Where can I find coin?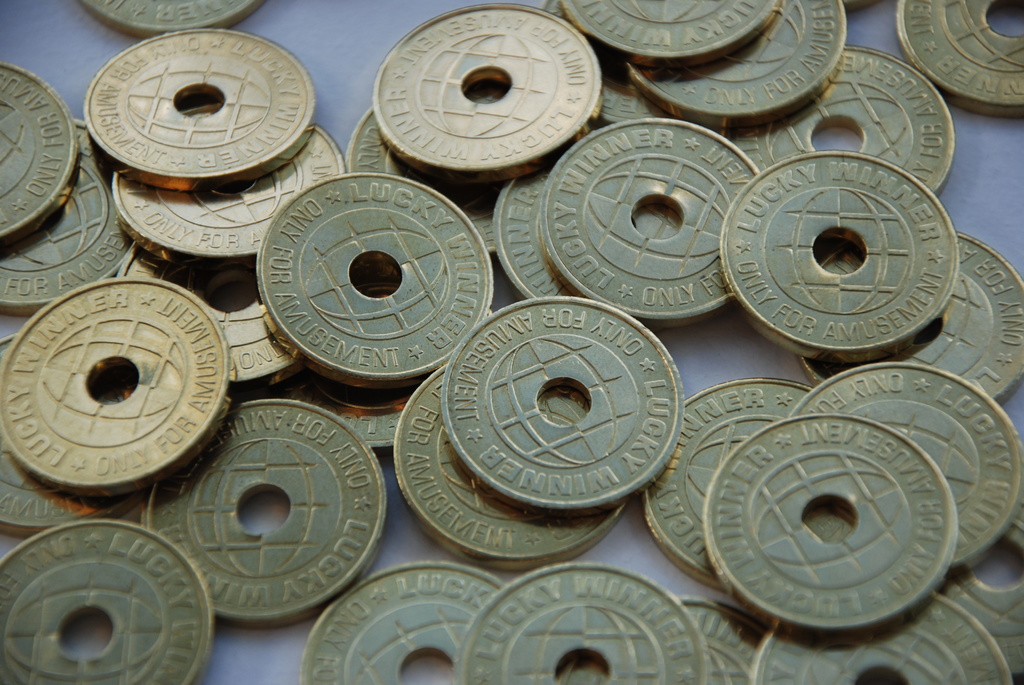
You can find it at detection(786, 360, 1023, 577).
